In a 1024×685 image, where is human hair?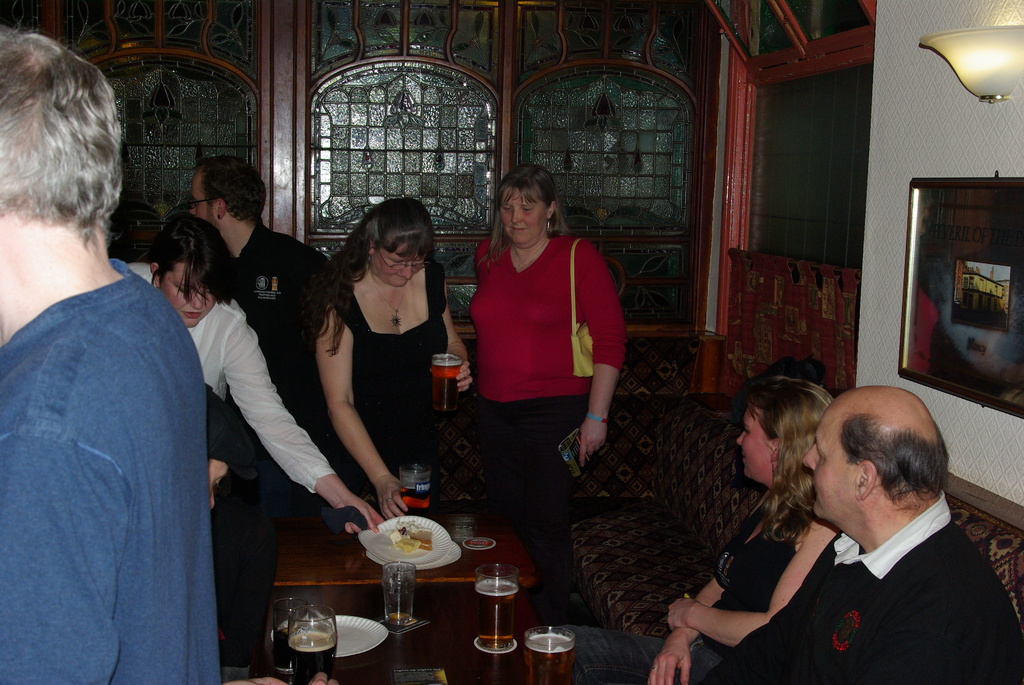
487/162/564/249.
